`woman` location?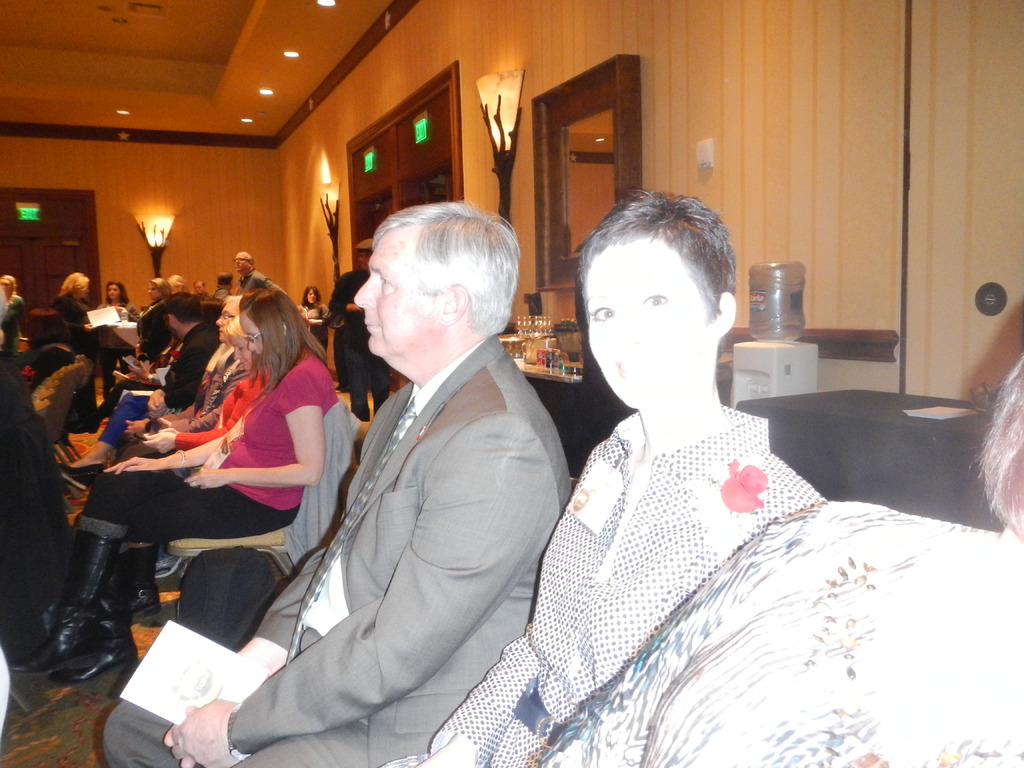
<region>121, 315, 271, 628</region>
